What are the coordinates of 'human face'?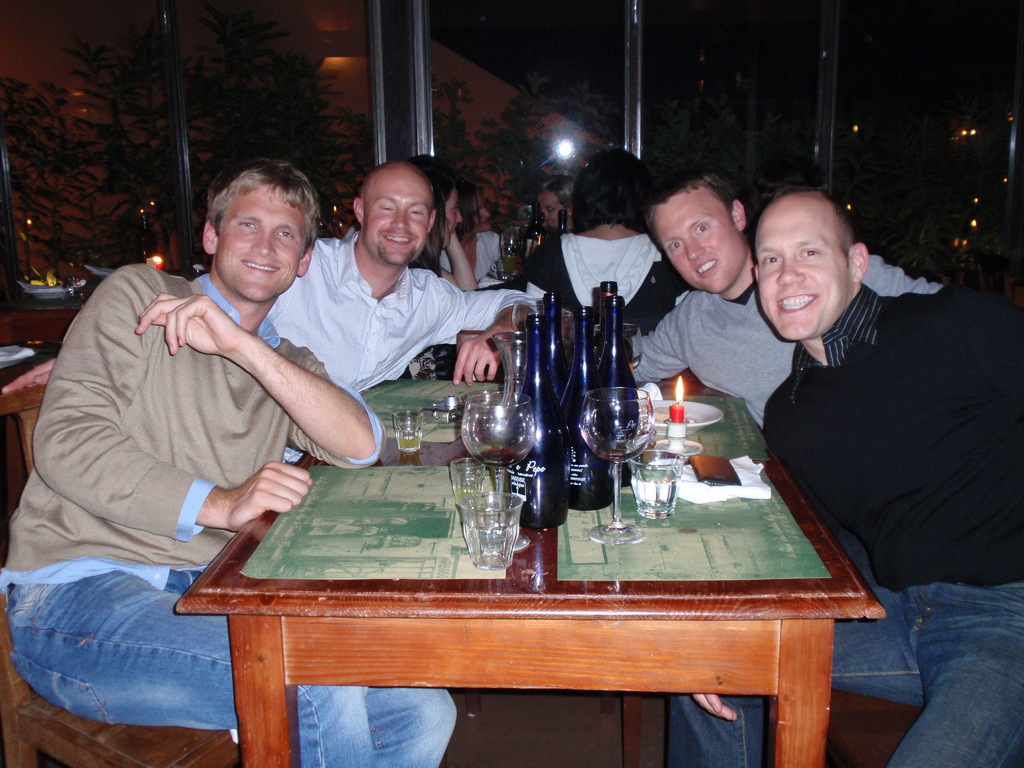
bbox=(649, 196, 744, 291).
